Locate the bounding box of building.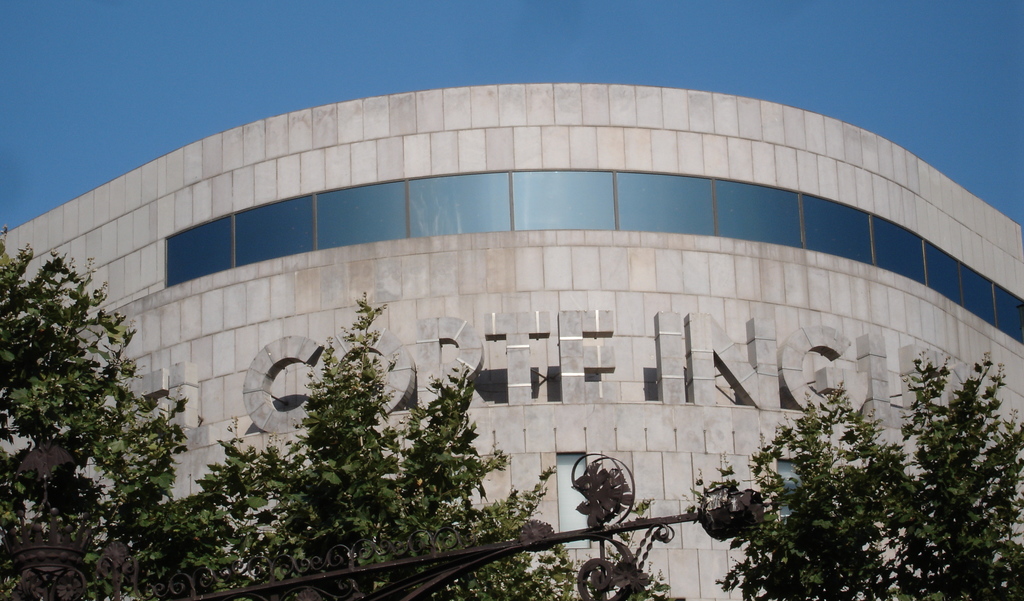
Bounding box: 0/78/1023/600.
